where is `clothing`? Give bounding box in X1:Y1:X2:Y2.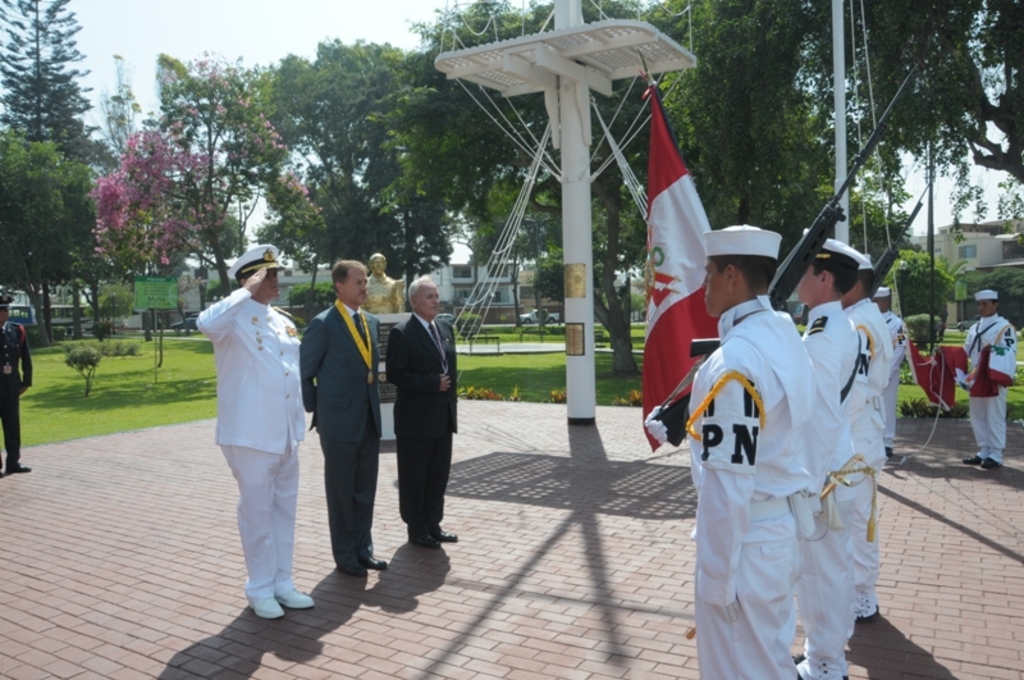
881:315:911:368.
